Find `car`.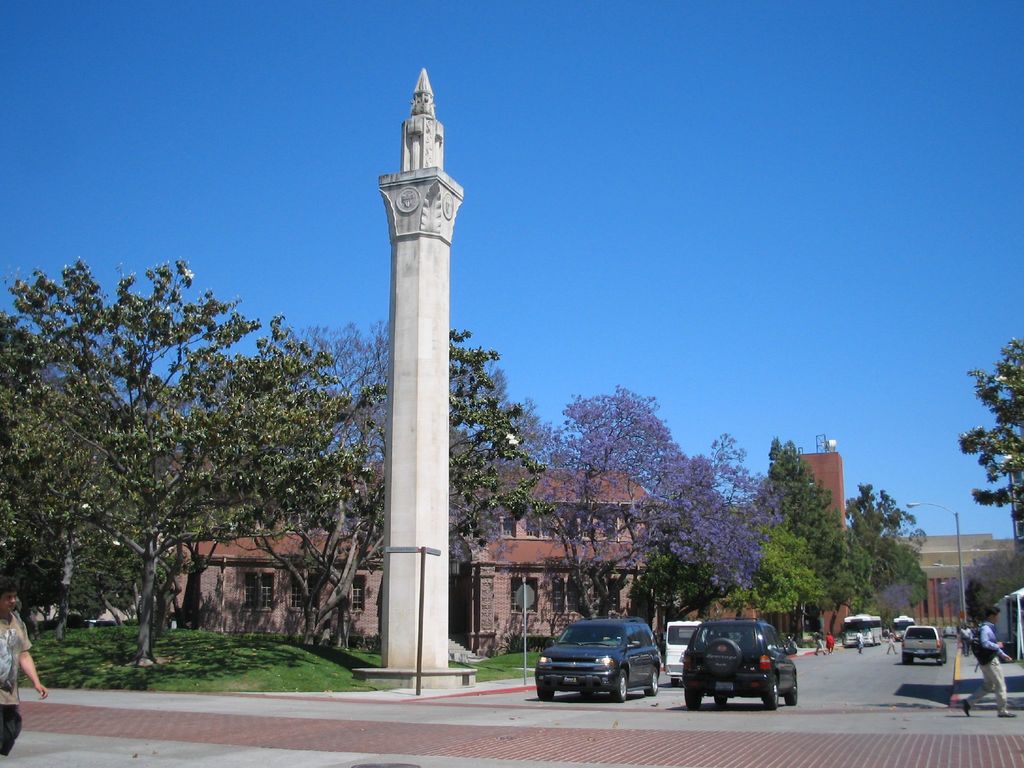
534:622:666:701.
